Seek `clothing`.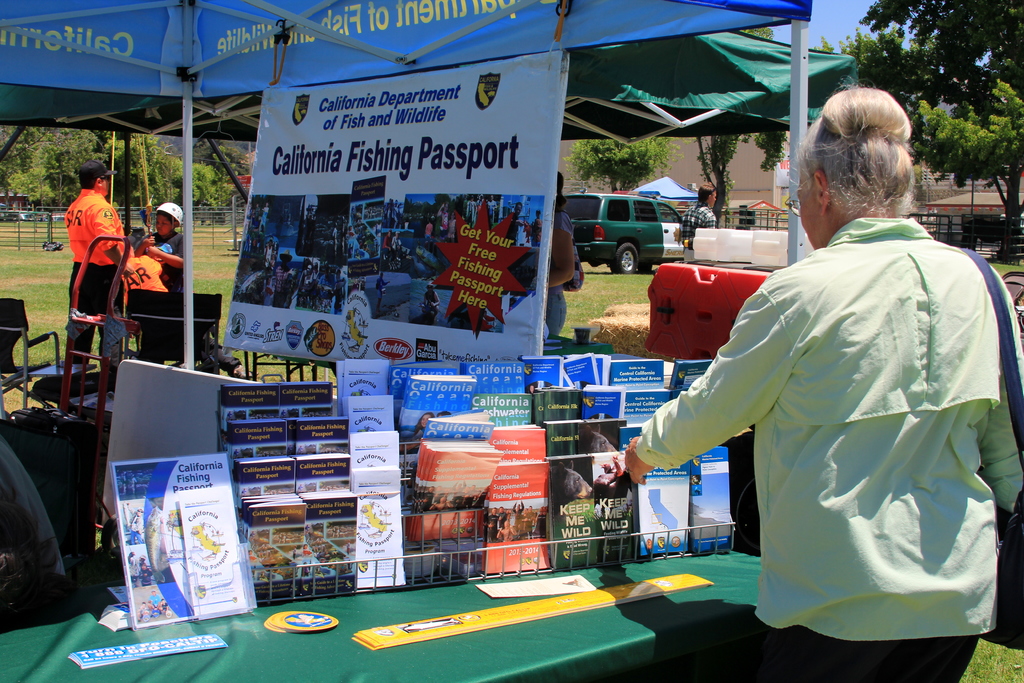
box(129, 232, 197, 320).
